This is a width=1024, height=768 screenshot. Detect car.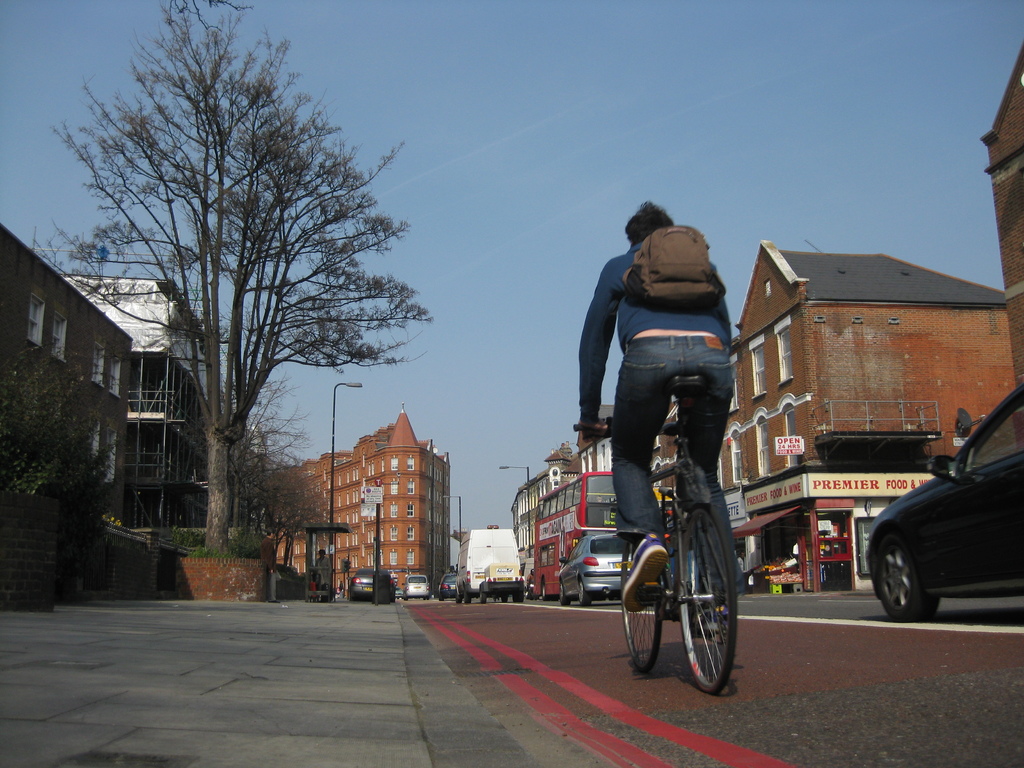
crop(556, 534, 640, 603).
